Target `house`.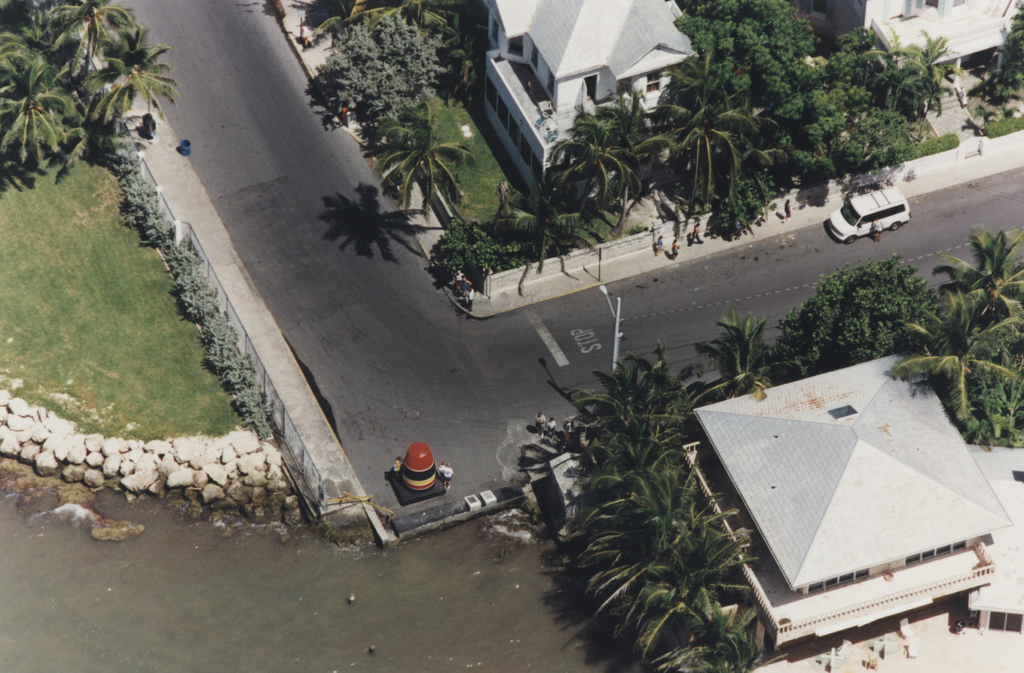
Target region: [826,0,1023,112].
